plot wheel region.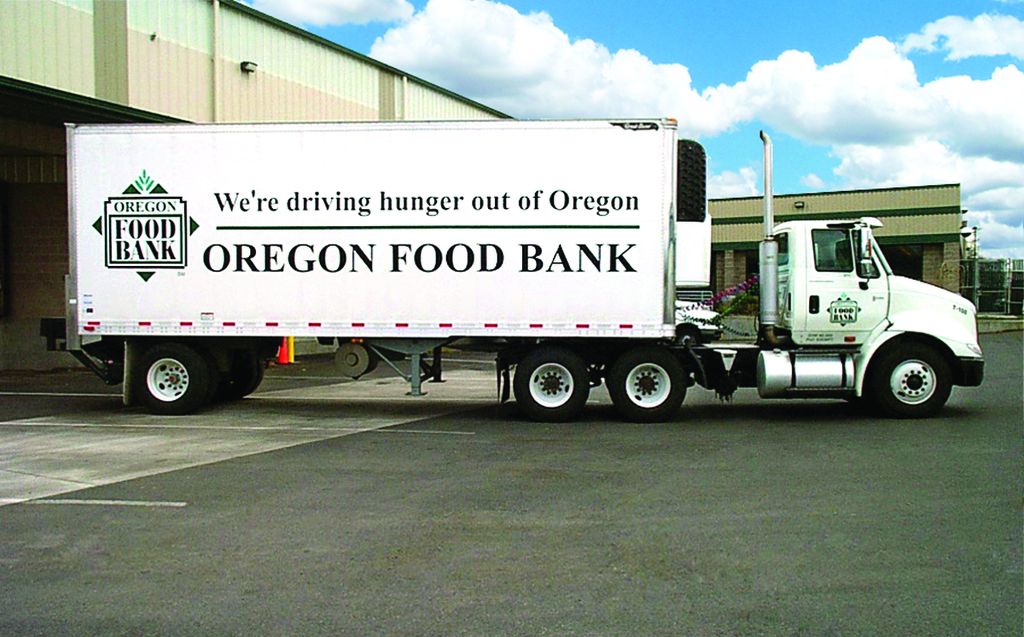
Plotted at [128, 343, 202, 414].
